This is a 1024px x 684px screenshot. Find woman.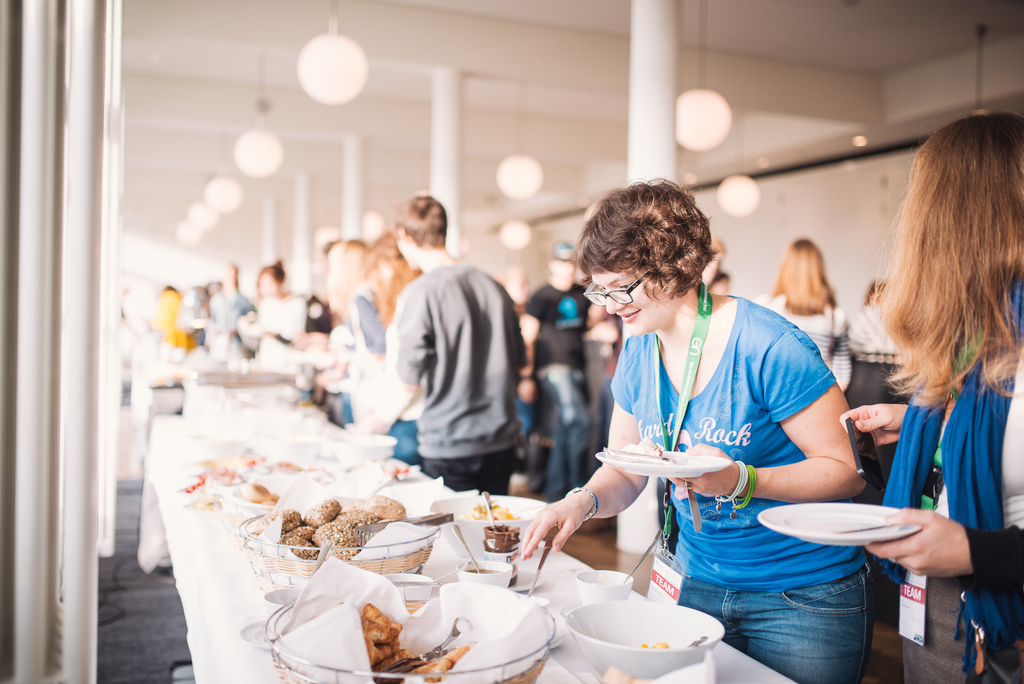
Bounding box: <bbox>772, 239, 854, 395</bbox>.
